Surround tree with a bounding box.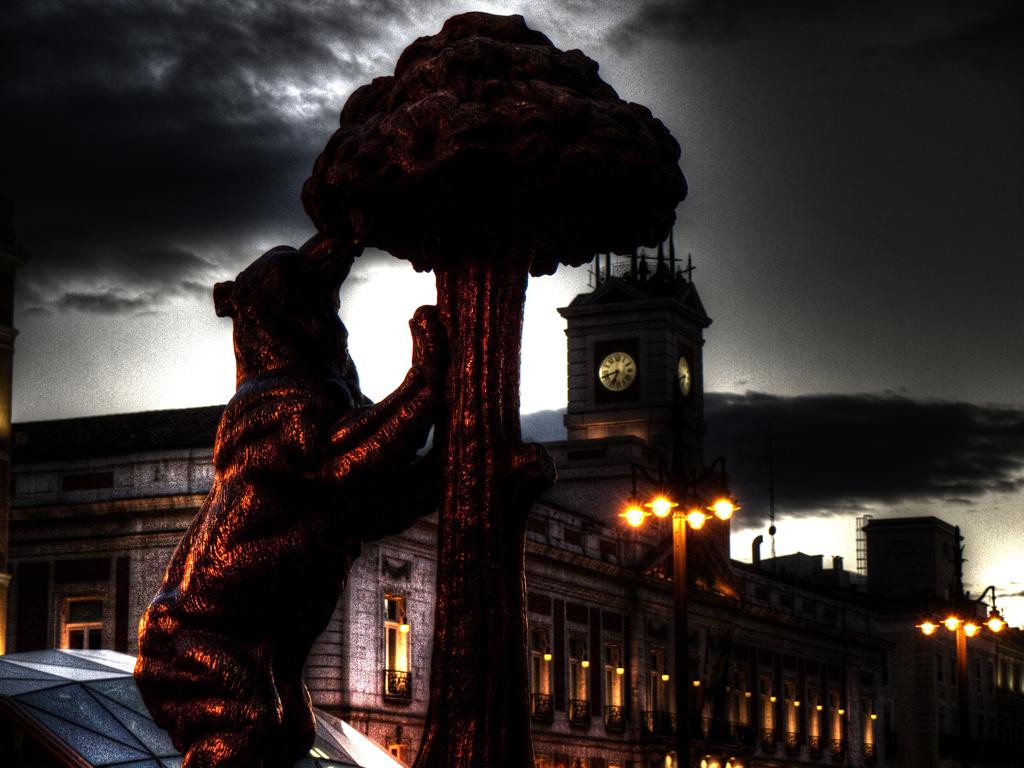
{"x1": 295, "y1": 11, "x2": 686, "y2": 767}.
